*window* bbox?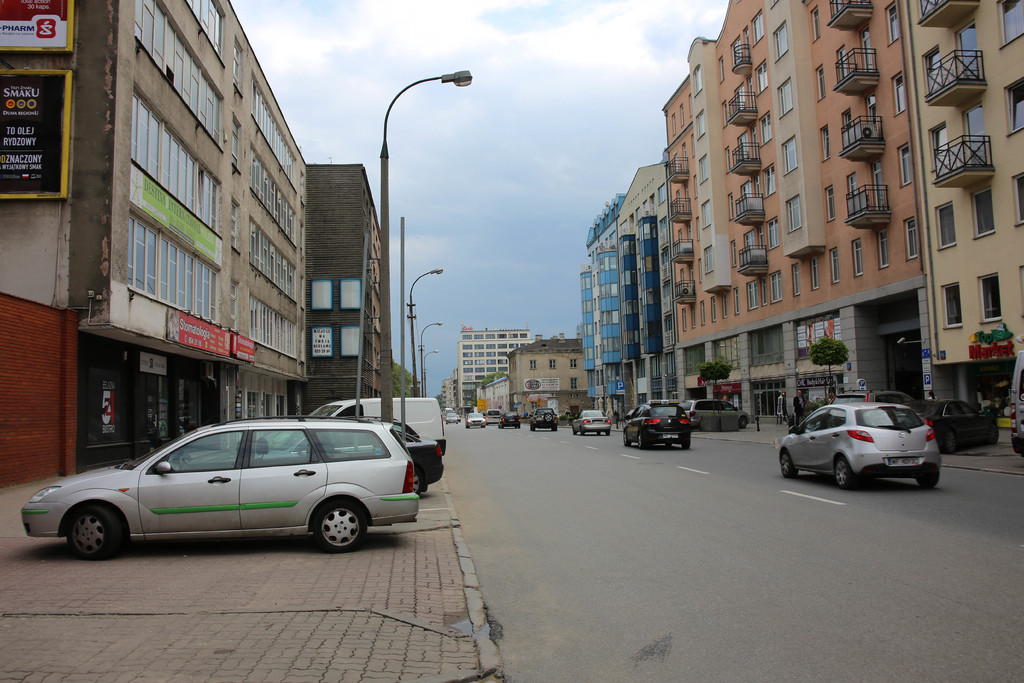
left=764, top=111, right=771, bottom=144
